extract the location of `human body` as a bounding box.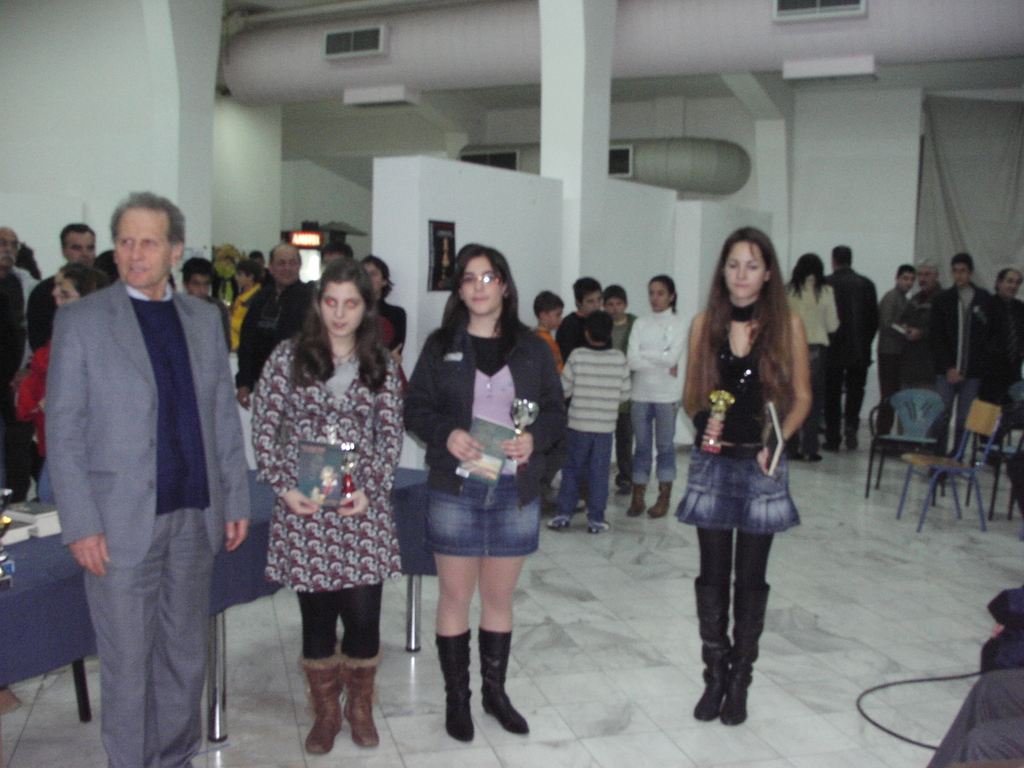
{"left": 545, "top": 338, "right": 634, "bottom": 538}.
